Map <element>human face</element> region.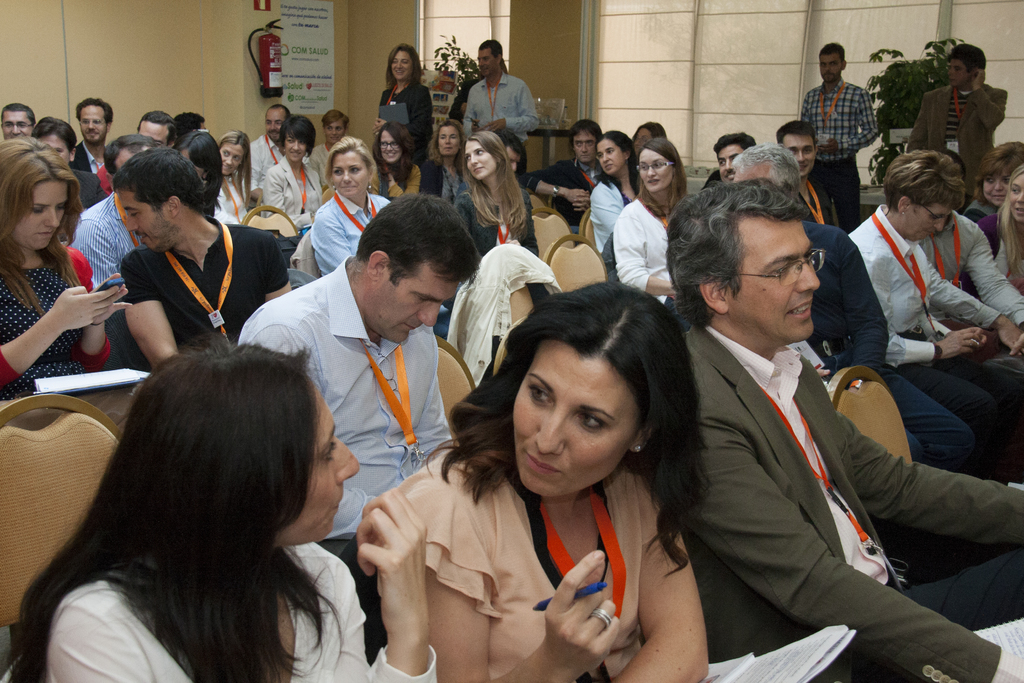
Mapped to <bbox>219, 142, 243, 174</bbox>.
